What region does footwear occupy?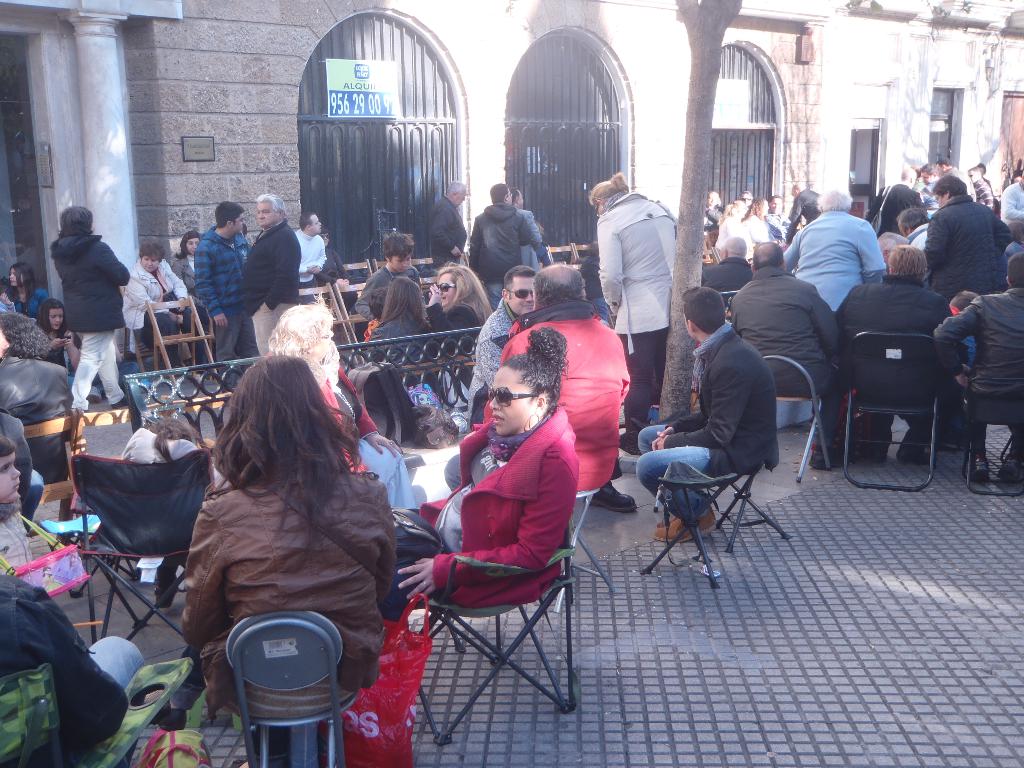
select_region(959, 450, 993, 484).
